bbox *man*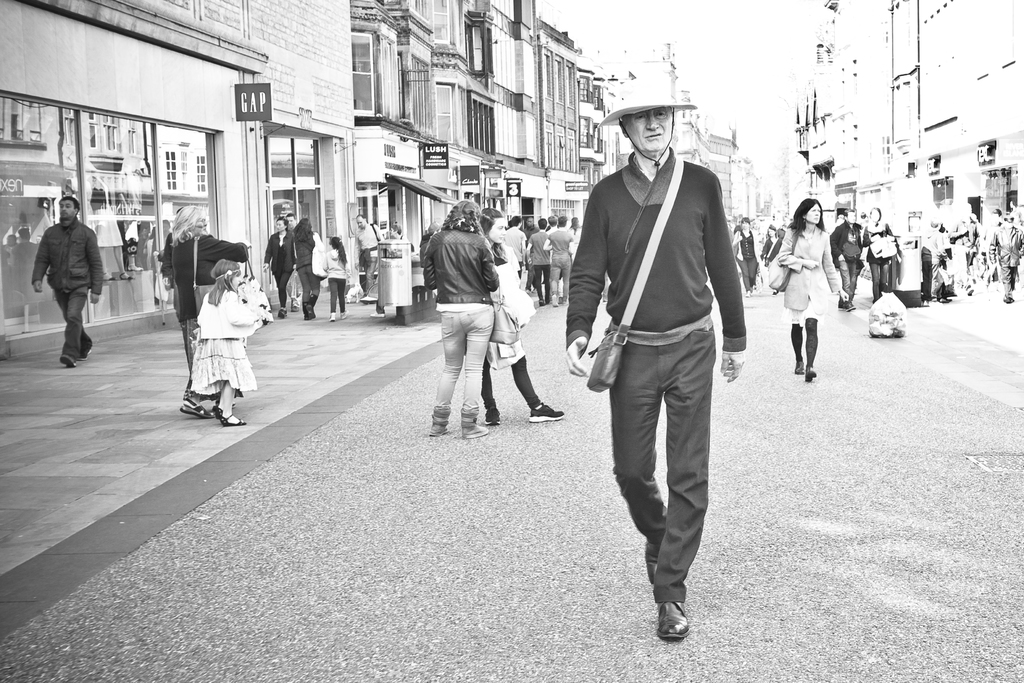
{"left": 521, "top": 215, "right": 551, "bottom": 302}
